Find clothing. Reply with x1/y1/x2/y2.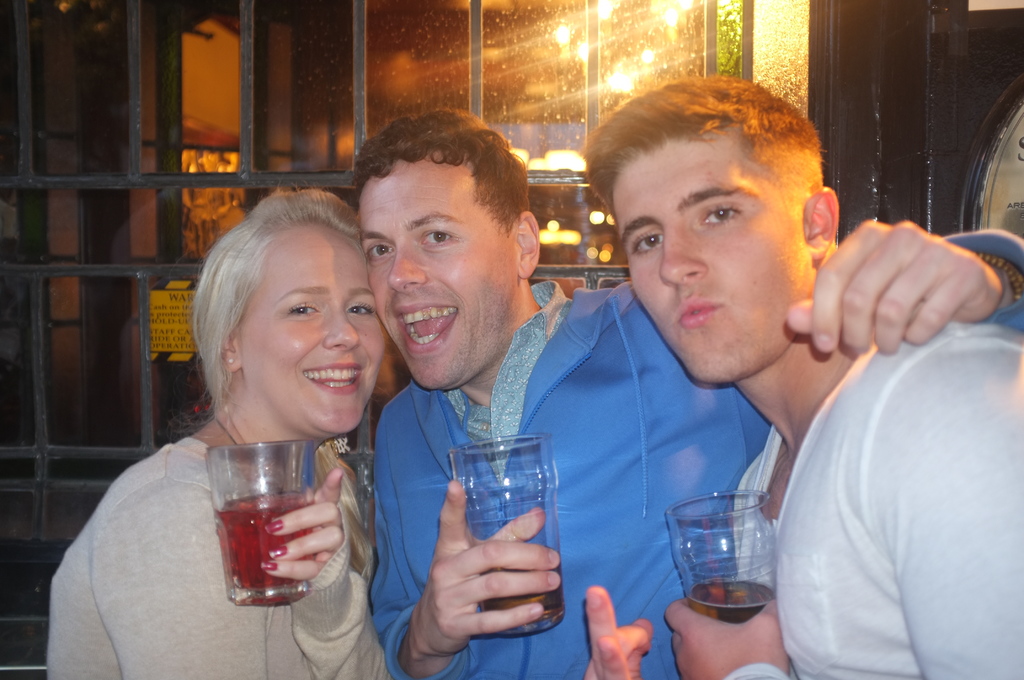
371/230/1023/679.
